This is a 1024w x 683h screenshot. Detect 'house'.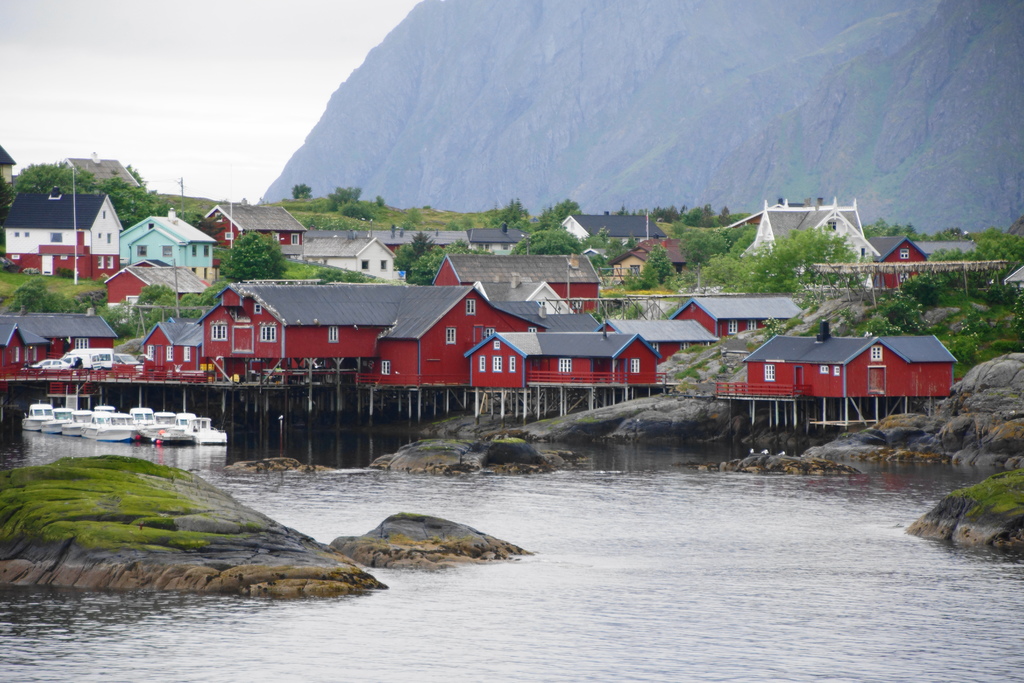
detection(0, 145, 14, 188).
